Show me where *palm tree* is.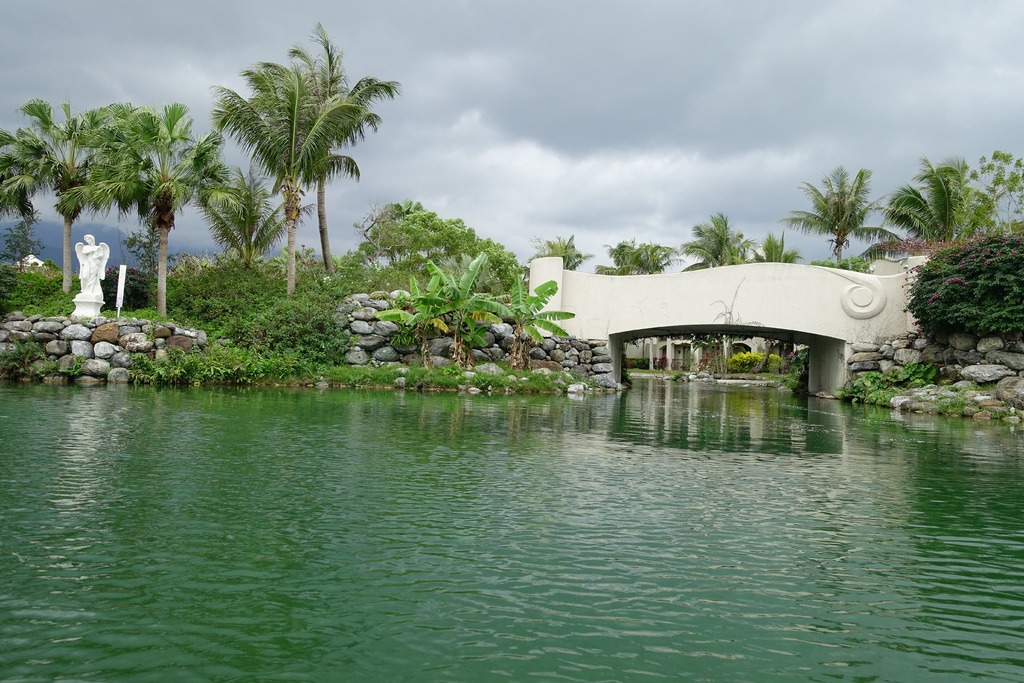
*palm tree* is at box(676, 214, 798, 273).
